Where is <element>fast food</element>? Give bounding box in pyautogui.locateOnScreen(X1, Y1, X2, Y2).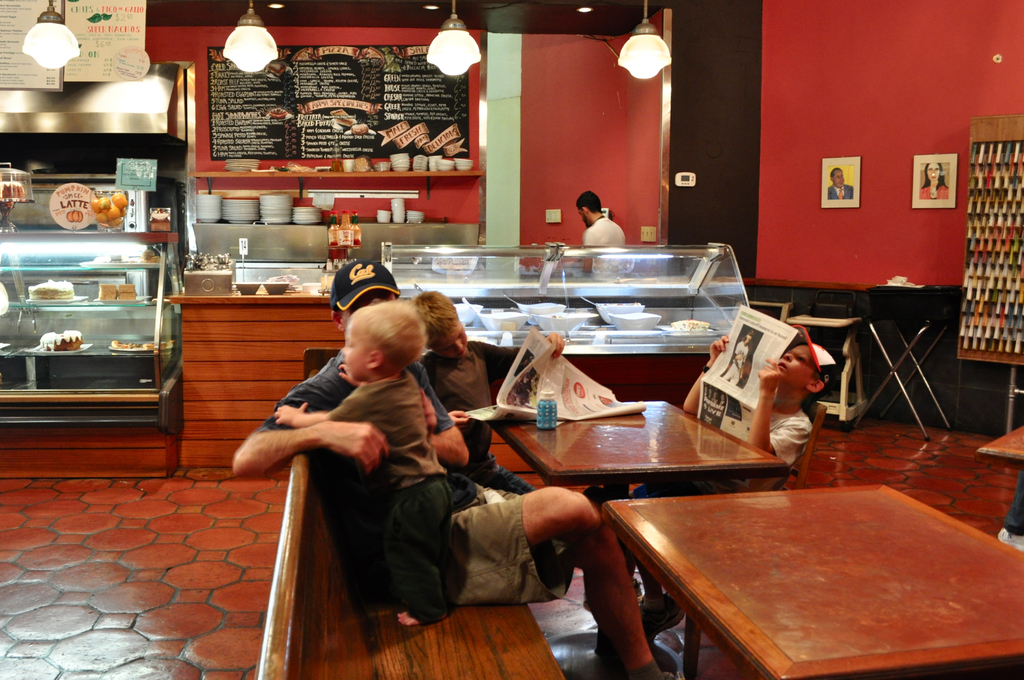
pyautogui.locateOnScreen(26, 282, 77, 303).
